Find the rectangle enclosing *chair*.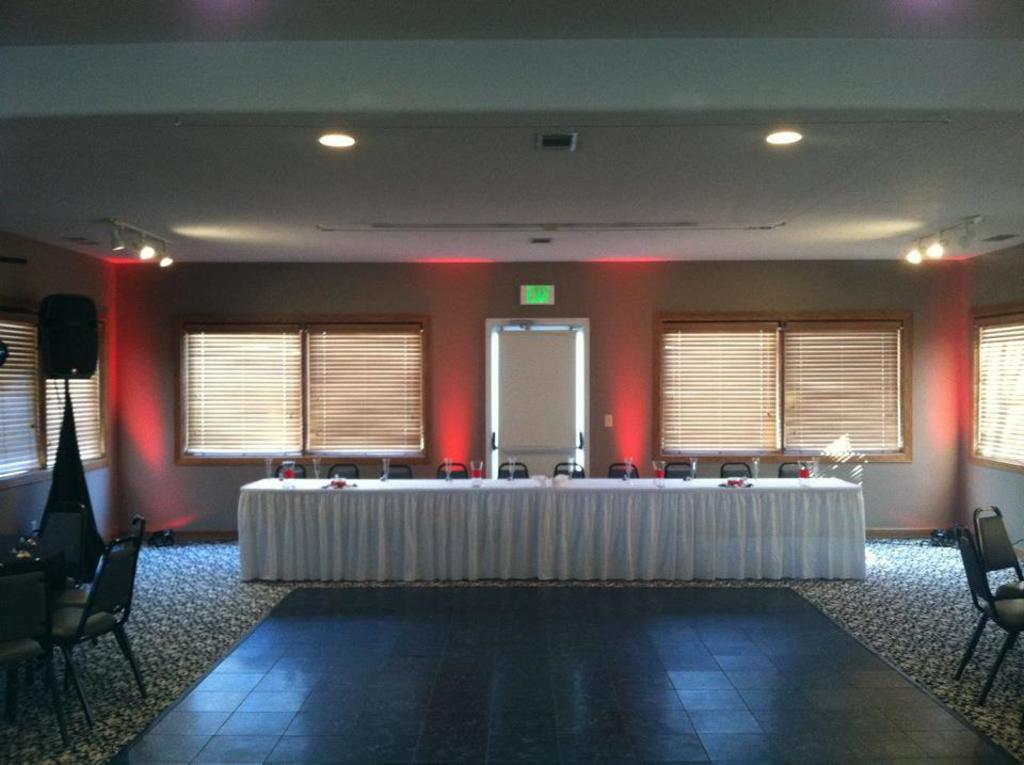
<box>329,463,358,478</box>.
